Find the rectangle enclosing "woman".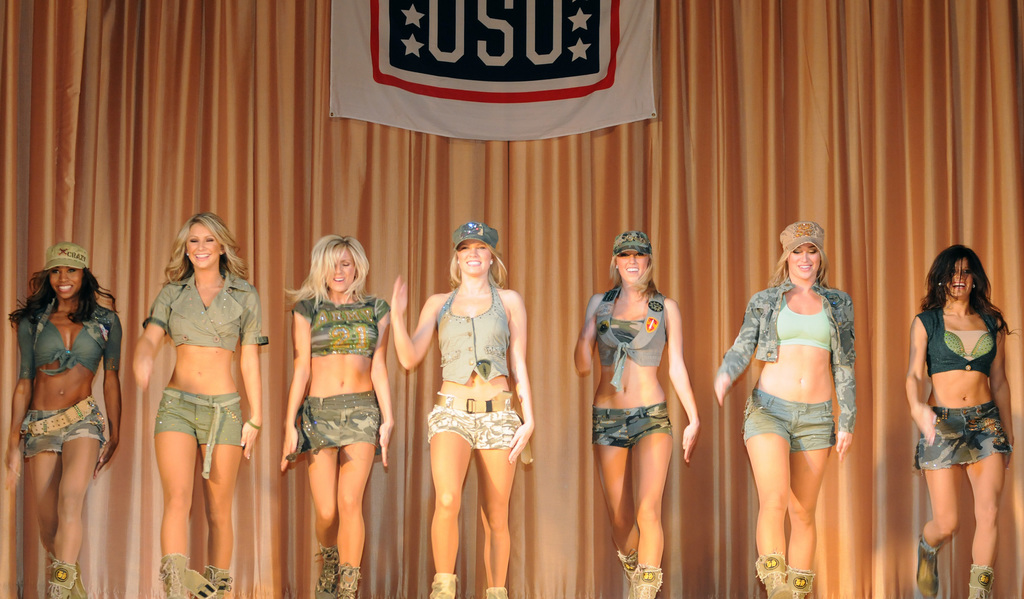
rect(737, 195, 870, 575).
